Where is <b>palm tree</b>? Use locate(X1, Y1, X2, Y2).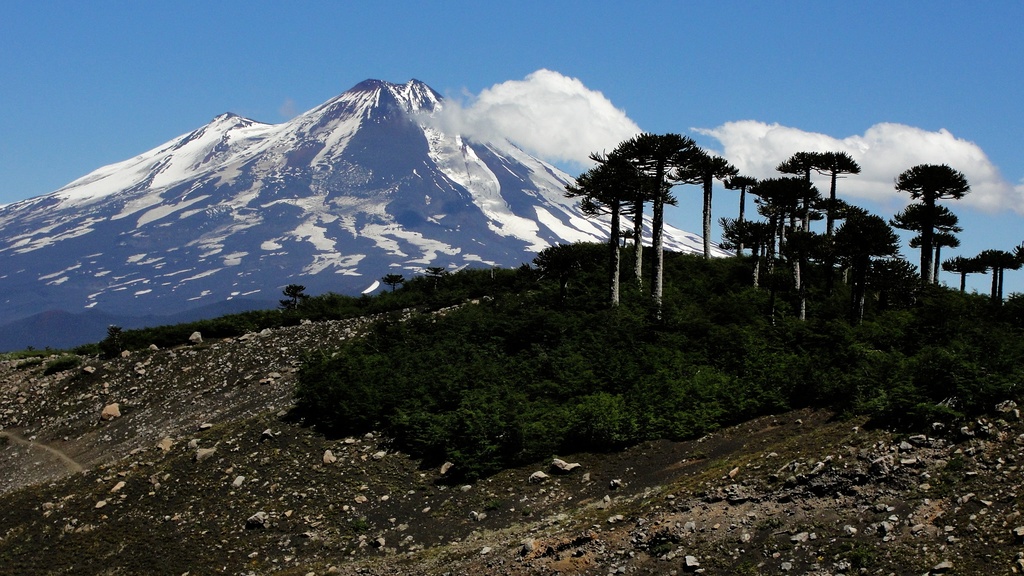
locate(910, 163, 953, 274).
